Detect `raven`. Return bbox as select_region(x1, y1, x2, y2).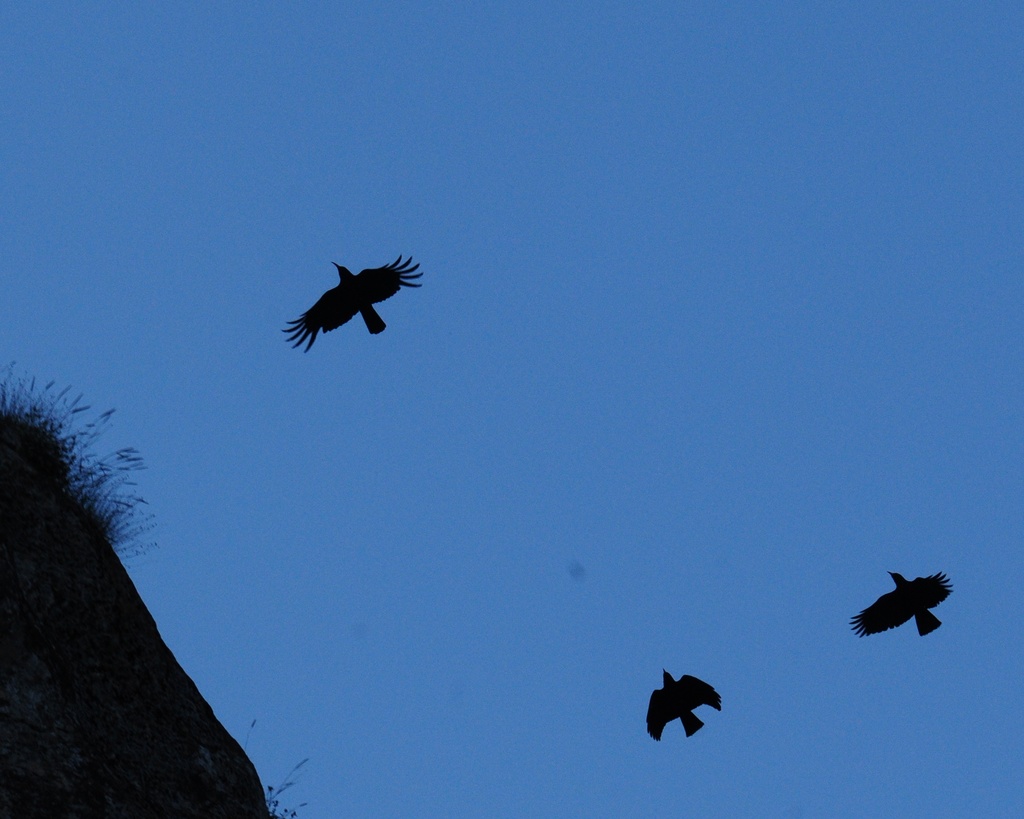
select_region(646, 662, 724, 746).
